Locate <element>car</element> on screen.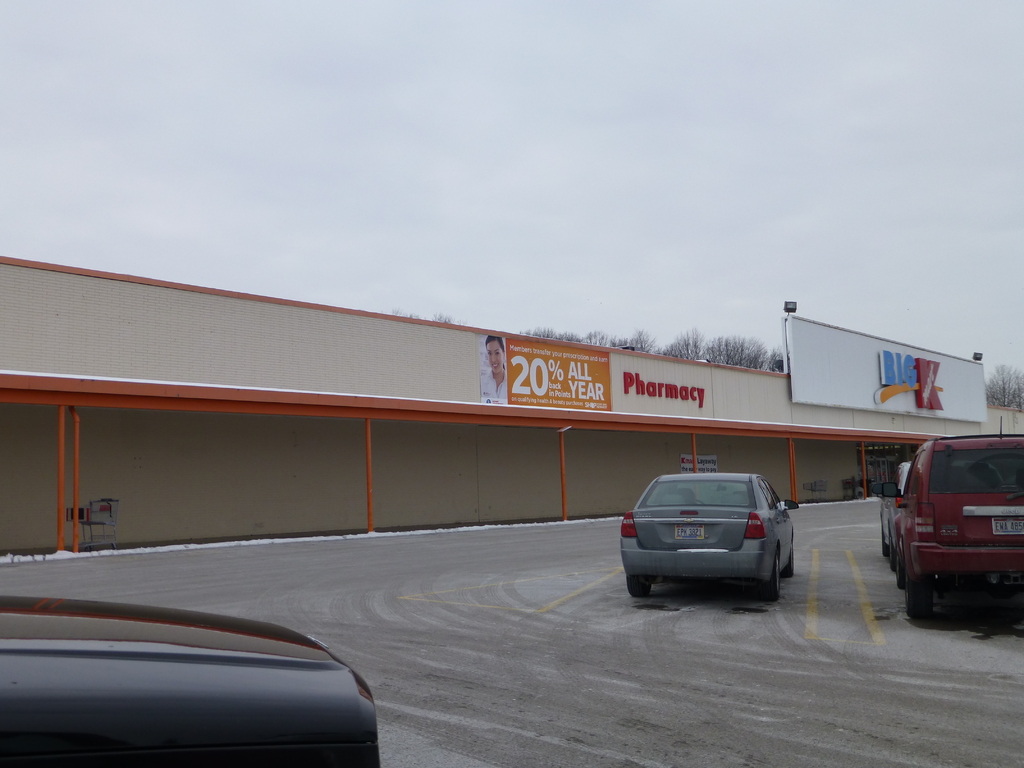
On screen at {"x1": 890, "y1": 438, "x2": 1023, "y2": 626}.
